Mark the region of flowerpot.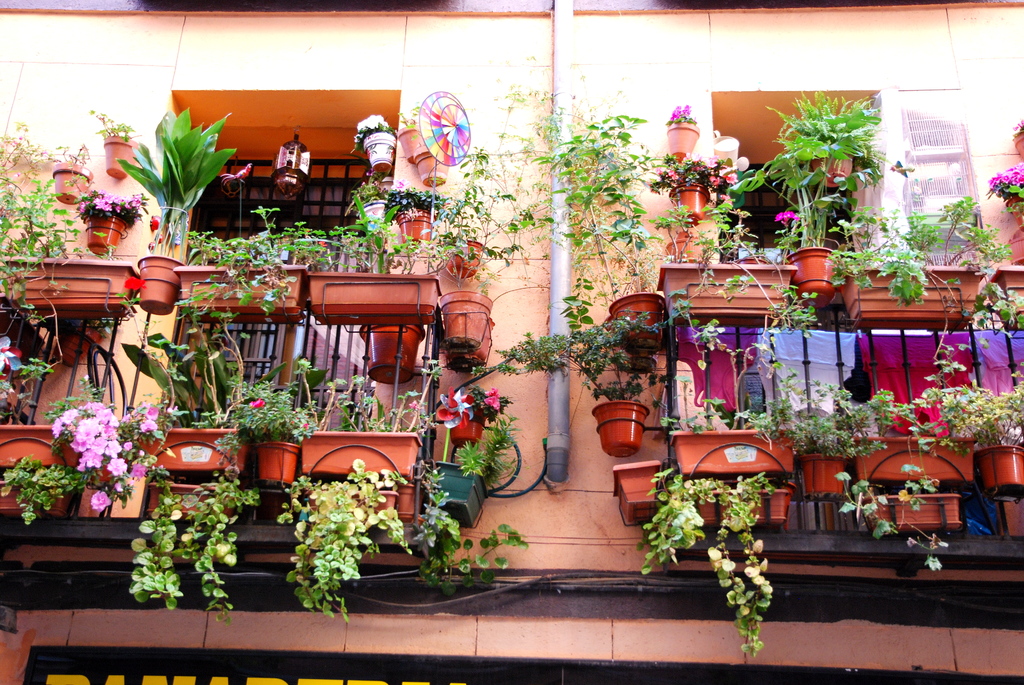
Region: [x1=174, y1=261, x2=315, y2=317].
